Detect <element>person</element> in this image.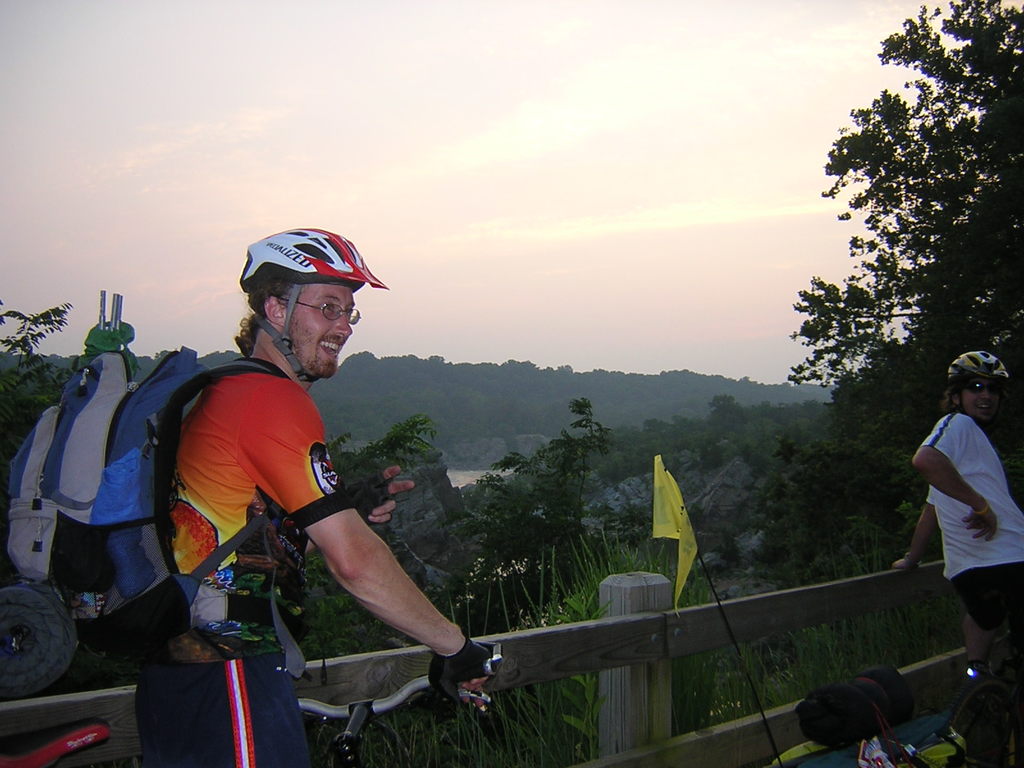
Detection: 135/229/488/767.
